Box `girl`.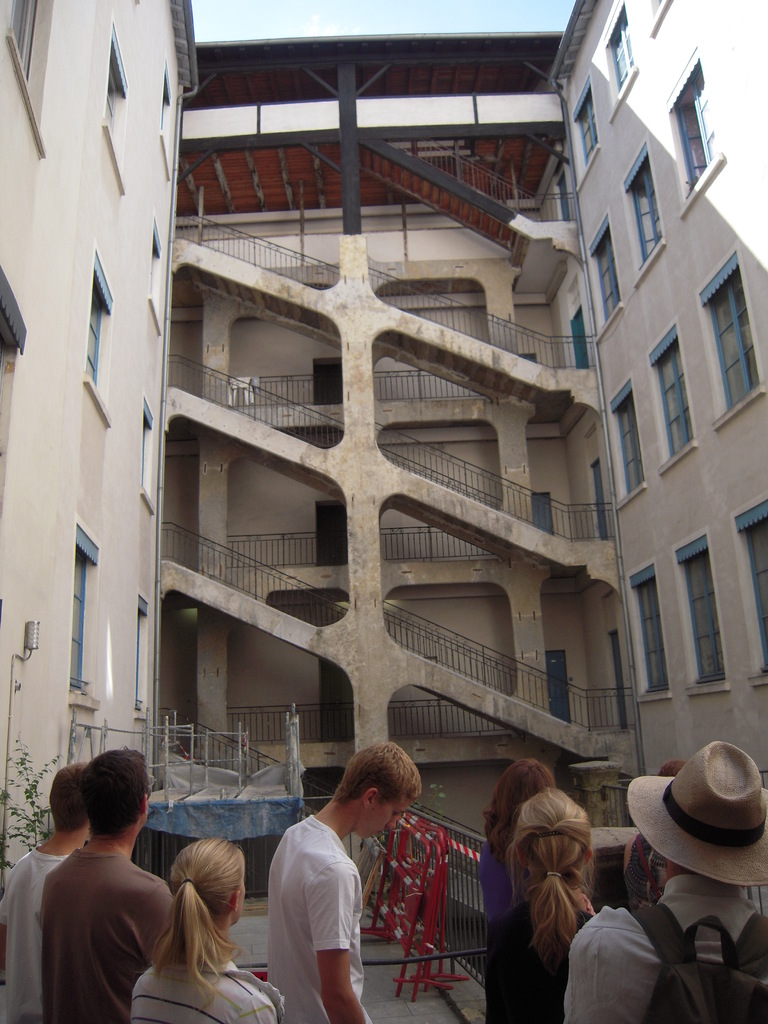
bbox=(476, 788, 630, 1023).
